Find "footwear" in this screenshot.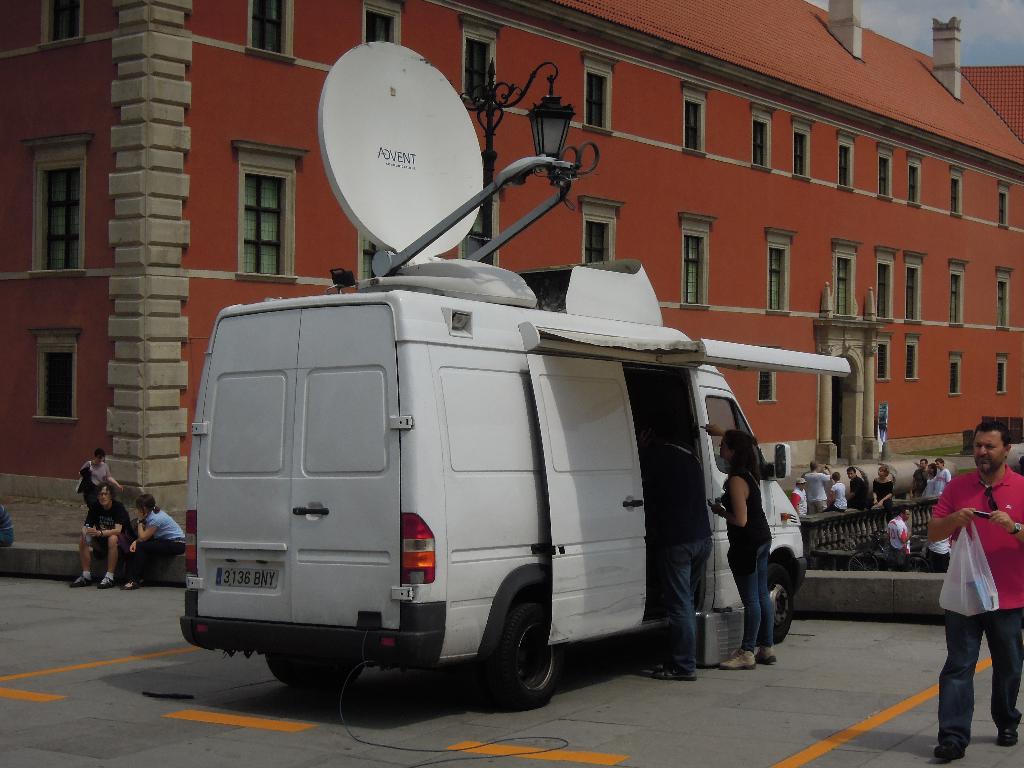
The bounding box for "footwear" is rect(931, 741, 966, 760).
